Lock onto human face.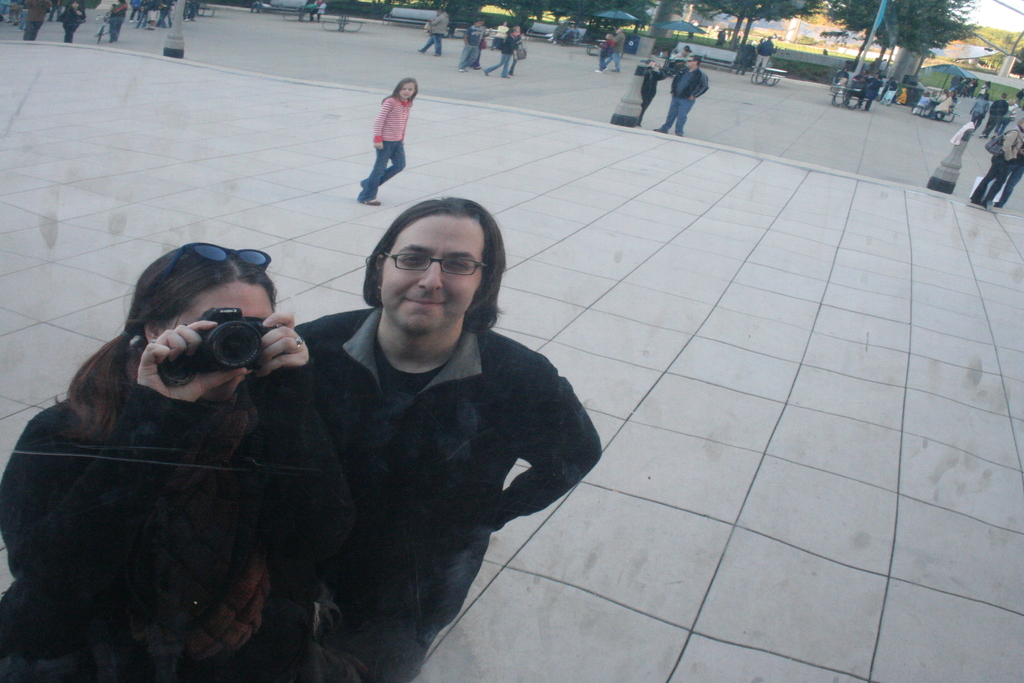
Locked: {"left": 398, "top": 81, "right": 415, "bottom": 97}.
